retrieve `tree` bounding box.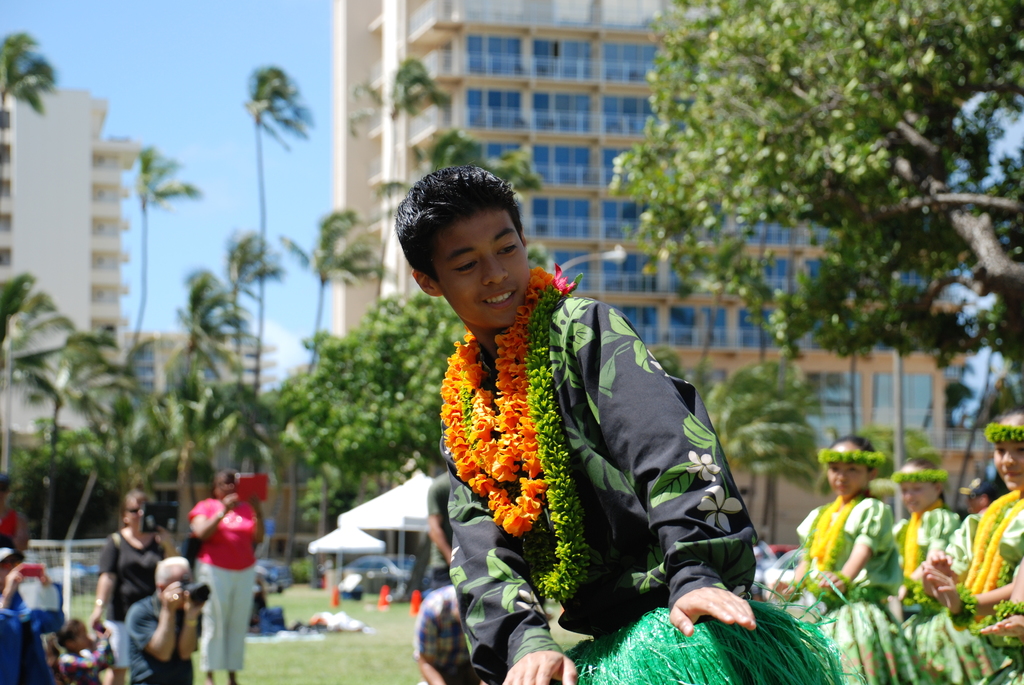
Bounding box: rect(571, 14, 1007, 402).
